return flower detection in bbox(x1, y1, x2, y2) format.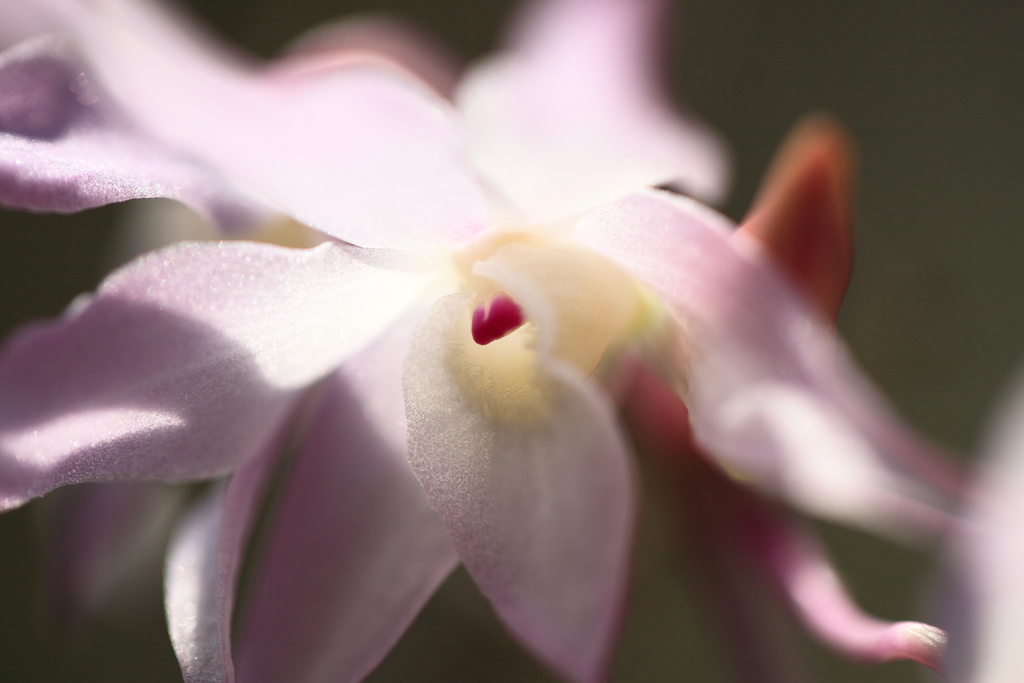
bbox(35, 104, 904, 658).
